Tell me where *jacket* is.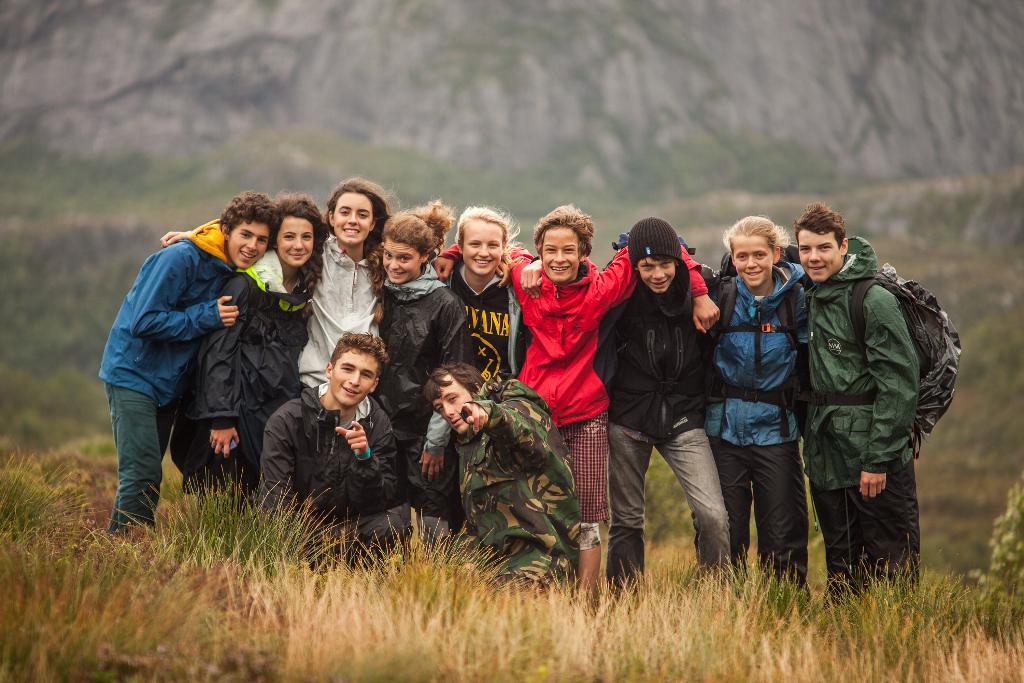
*jacket* is at box(381, 270, 474, 444).
